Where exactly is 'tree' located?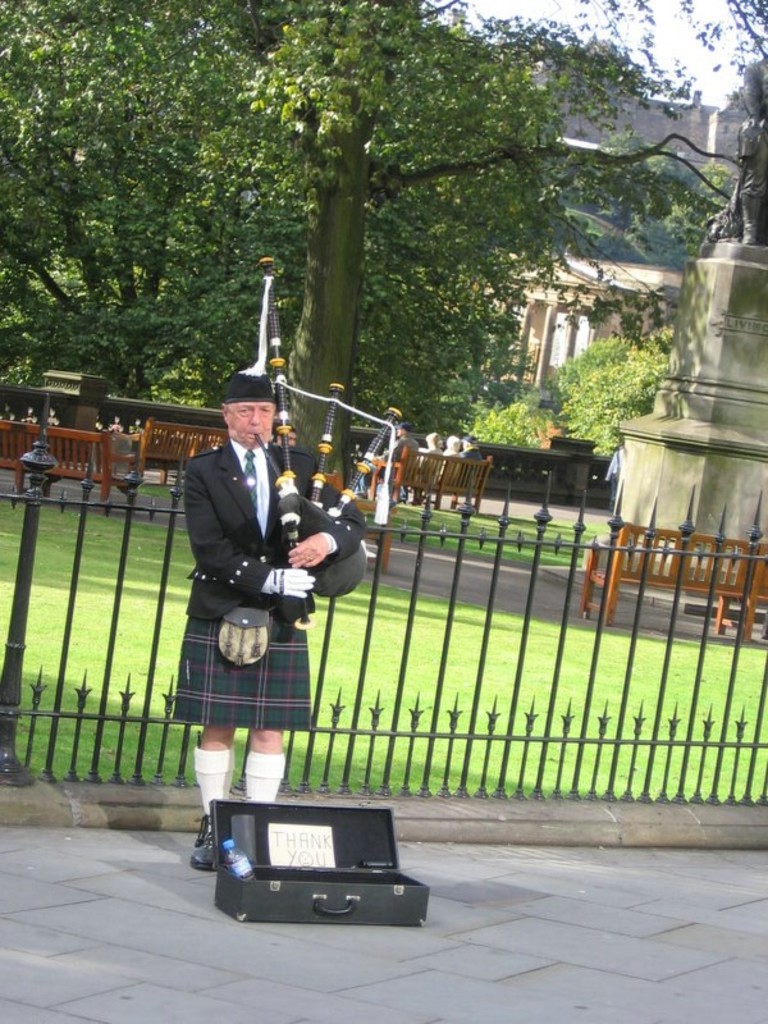
Its bounding box is x1=562, y1=314, x2=678, y2=435.
